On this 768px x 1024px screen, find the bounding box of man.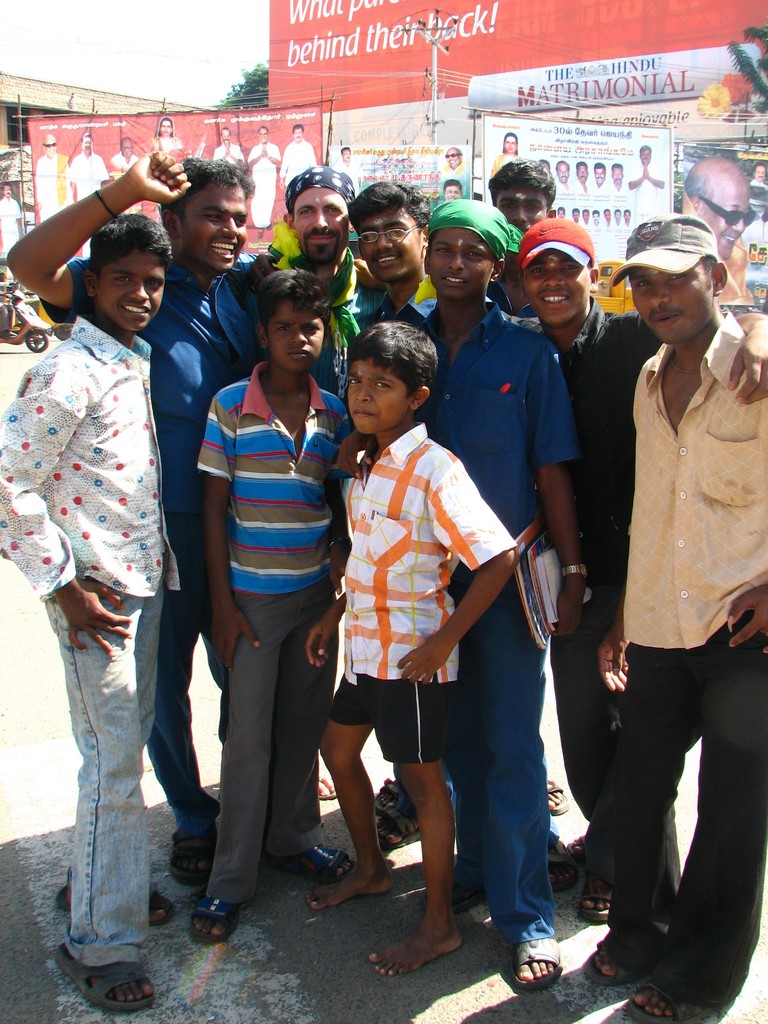
Bounding box: {"left": 594, "top": 163, "right": 611, "bottom": 196}.
